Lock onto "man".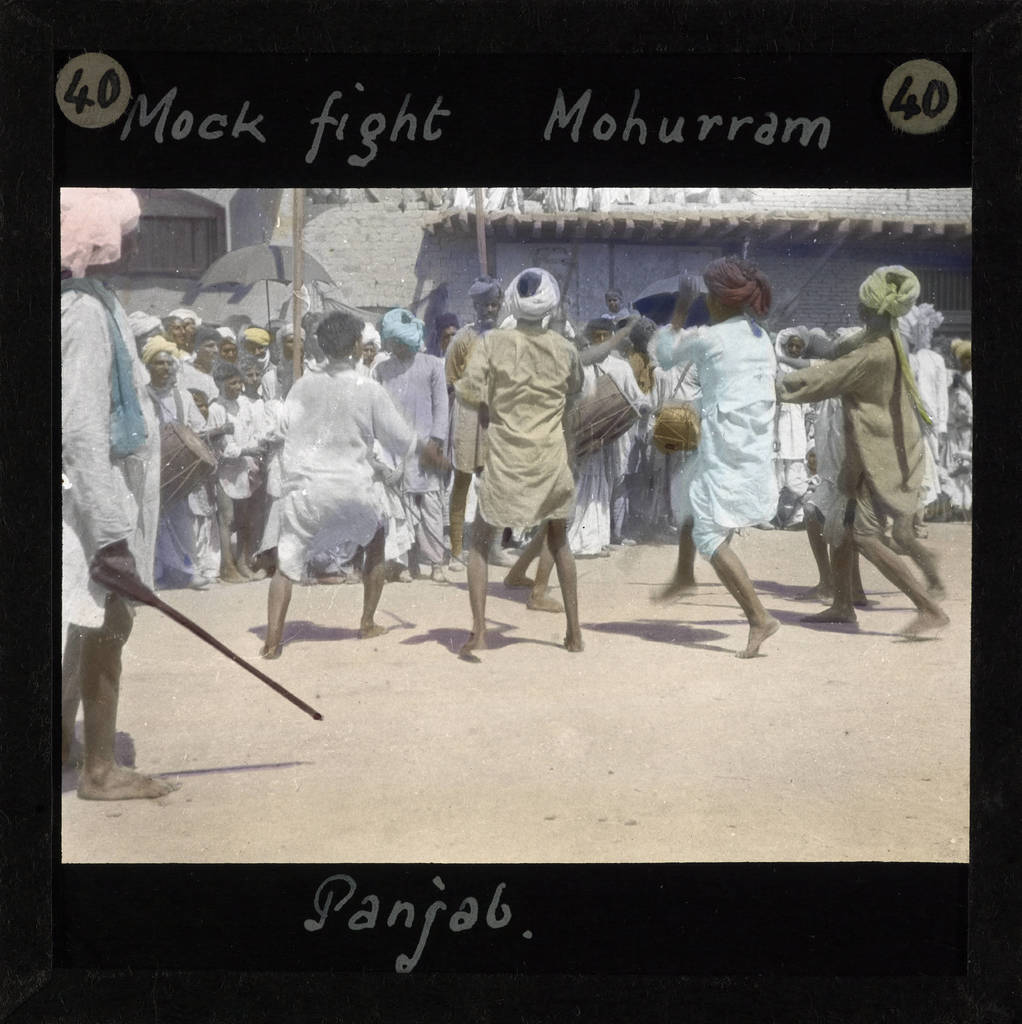
Locked: Rect(438, 275, 605, 653).
